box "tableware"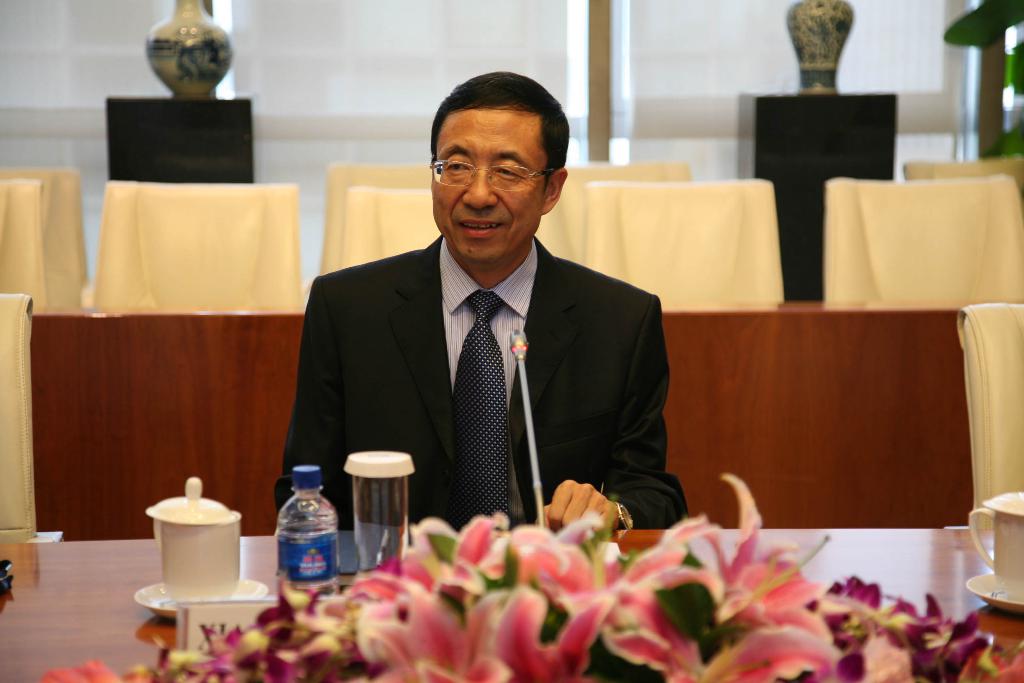
Rect(340, 455, 421, 552)
